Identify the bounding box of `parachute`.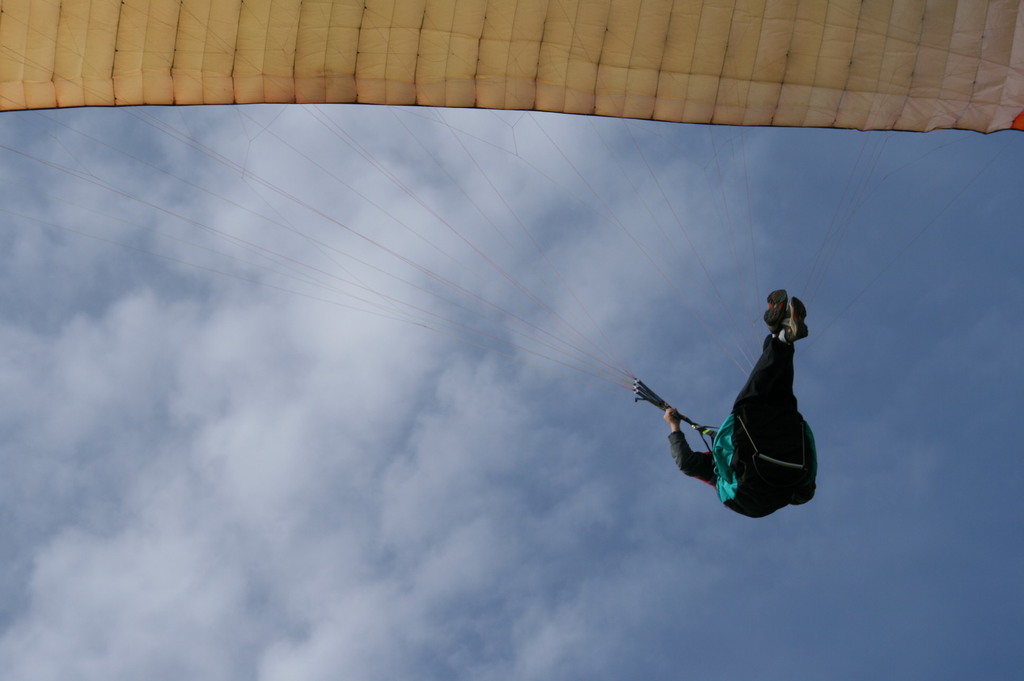
(1, 0, 1023, 436).
